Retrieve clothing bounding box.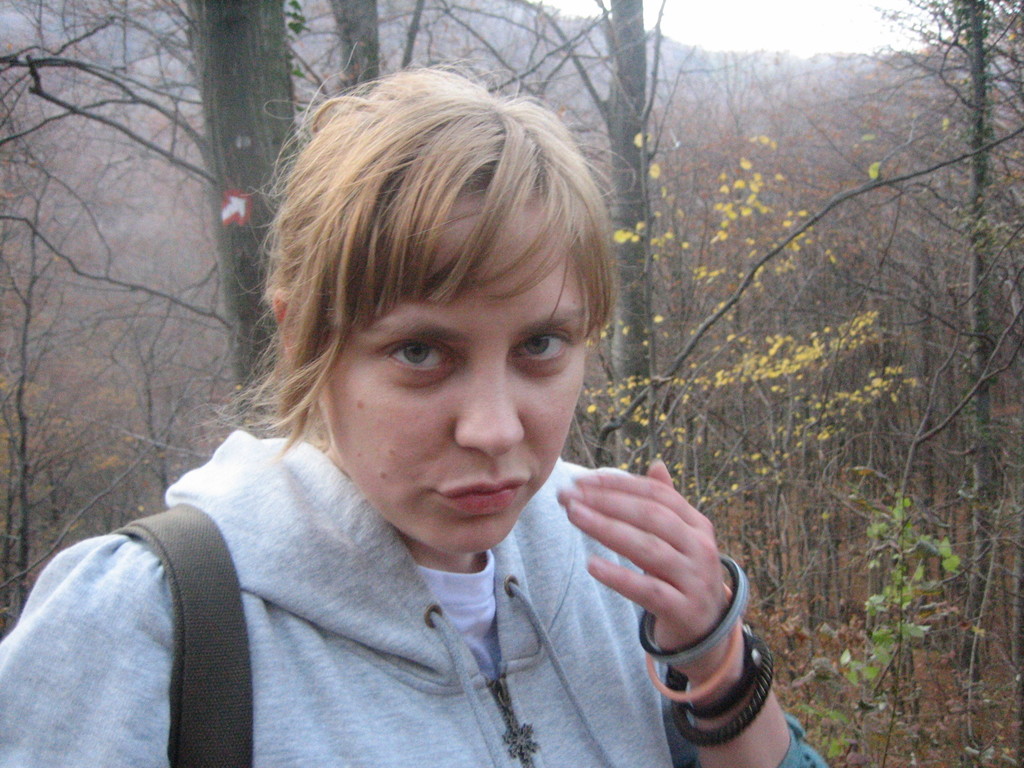
Bounding box: [left=0, top=426, right=830, bottom=767].
